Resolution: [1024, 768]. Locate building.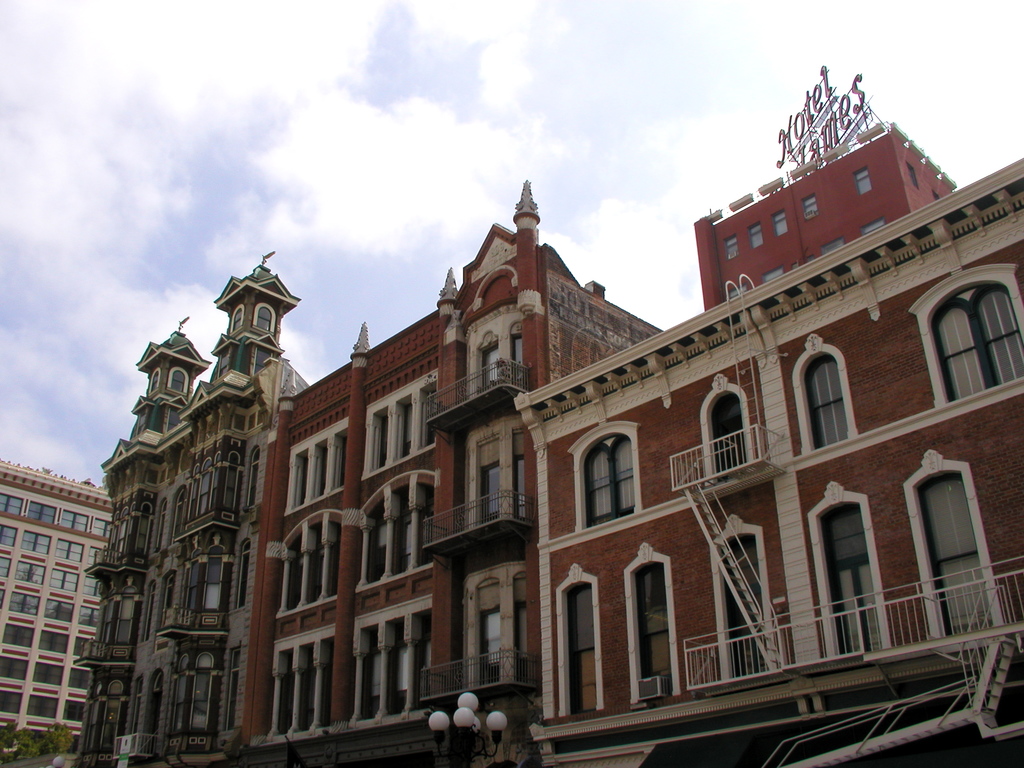
(223, 121, 1023, 742).
